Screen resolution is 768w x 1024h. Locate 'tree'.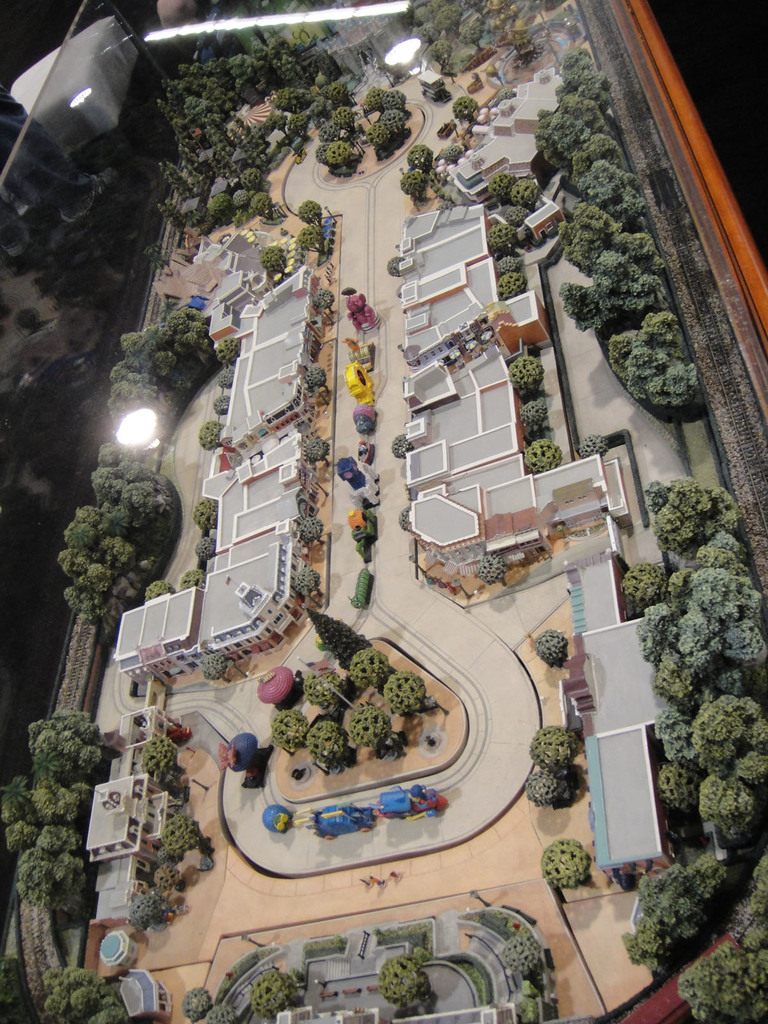
525/760/584/809.
